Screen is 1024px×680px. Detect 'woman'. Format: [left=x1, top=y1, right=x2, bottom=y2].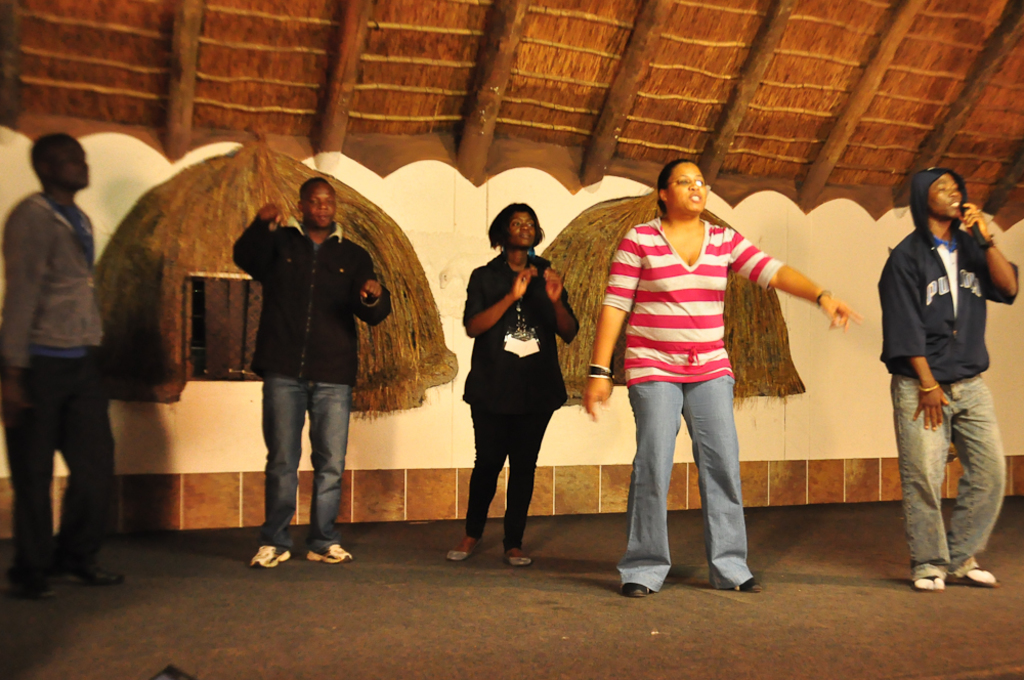
[left=444, top=204, right=581, bottom=568].
